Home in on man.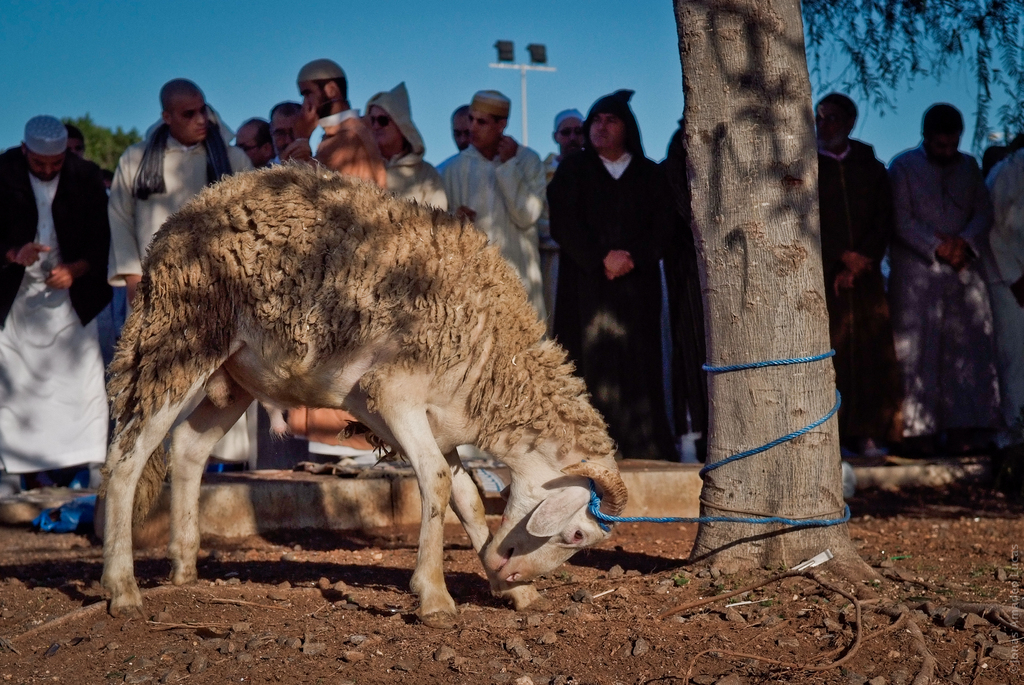
Homed in at (435,80,546,334).
